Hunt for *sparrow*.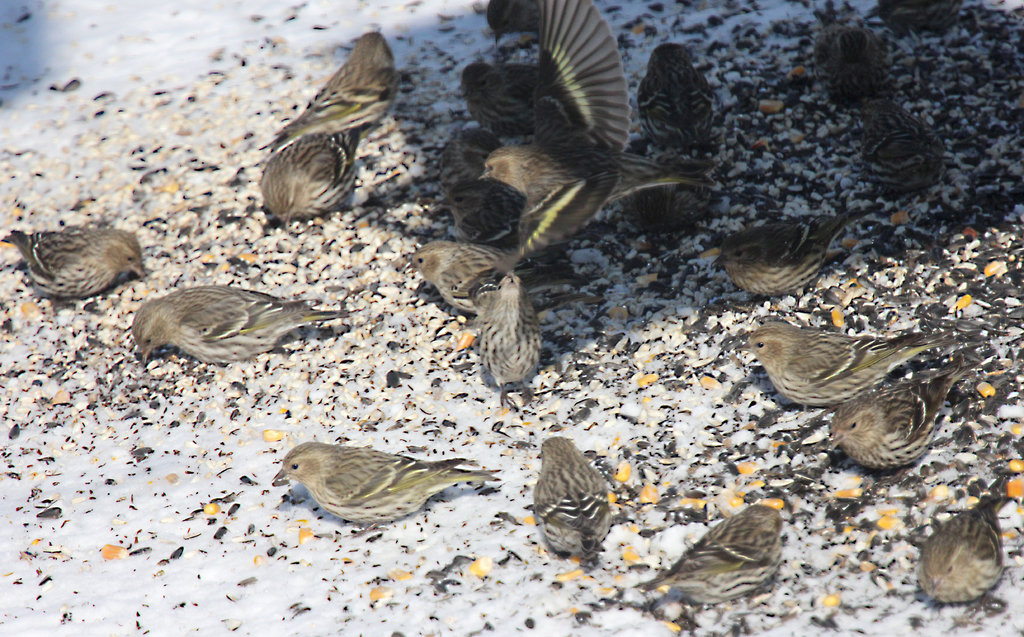
Hunted down at l=862, t=88, r=950, b=188.
